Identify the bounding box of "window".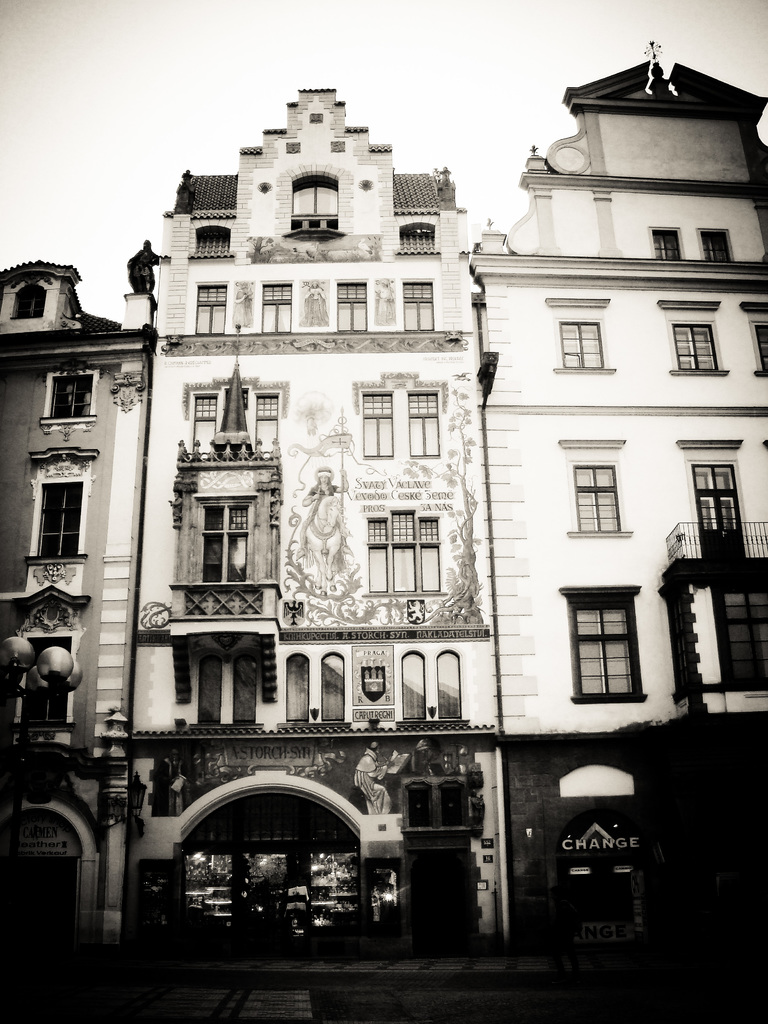
555, 321, 609, 370.
